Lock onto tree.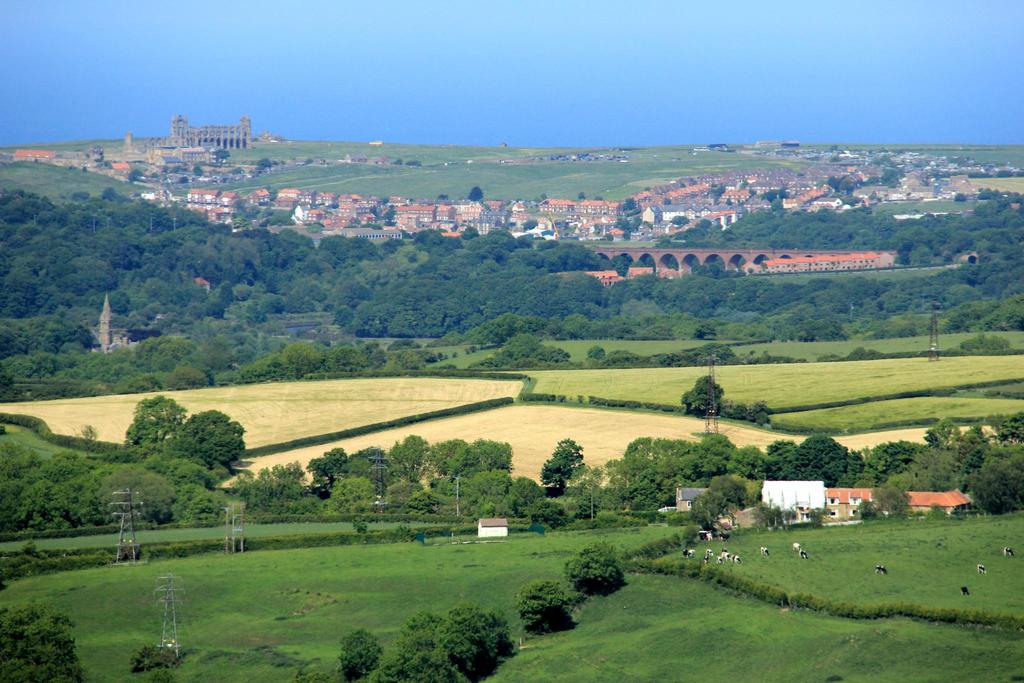
Locked: bbox=(682, 371, 729, 415).
